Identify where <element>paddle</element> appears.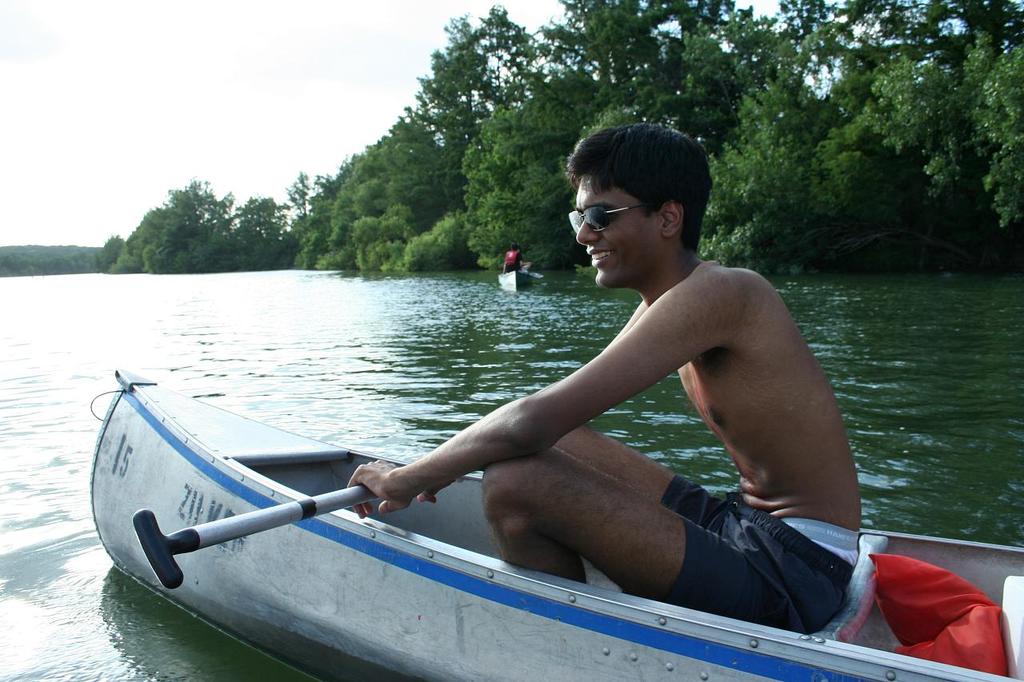
Appears at (left=134, top=483, right=382, bottom=592).
